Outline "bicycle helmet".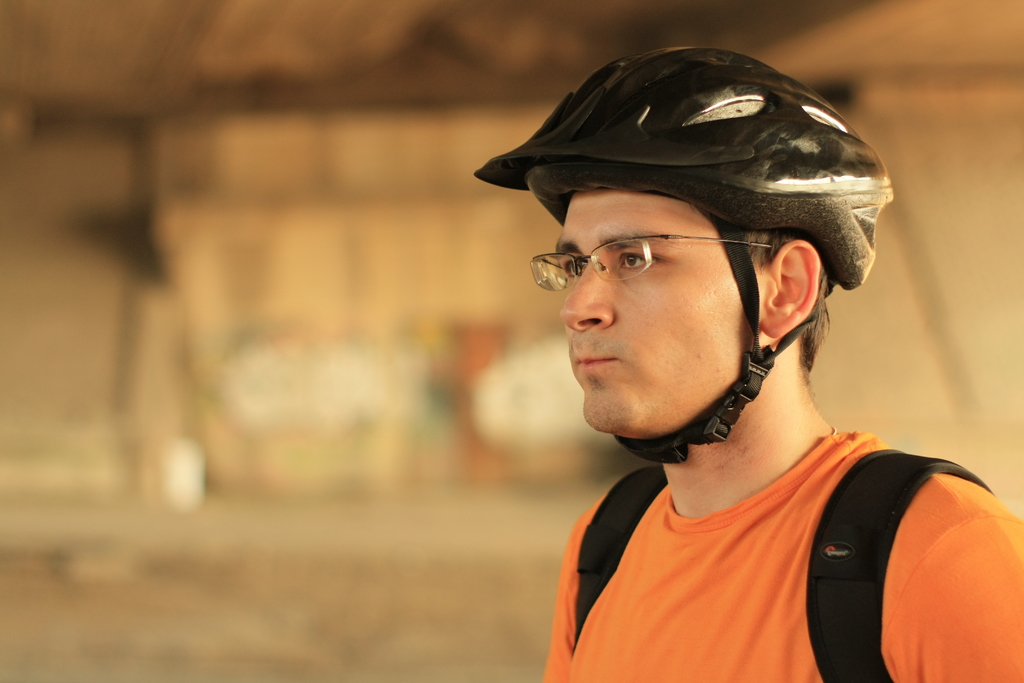
Outline: select_region(473, 40, 897, 464).
